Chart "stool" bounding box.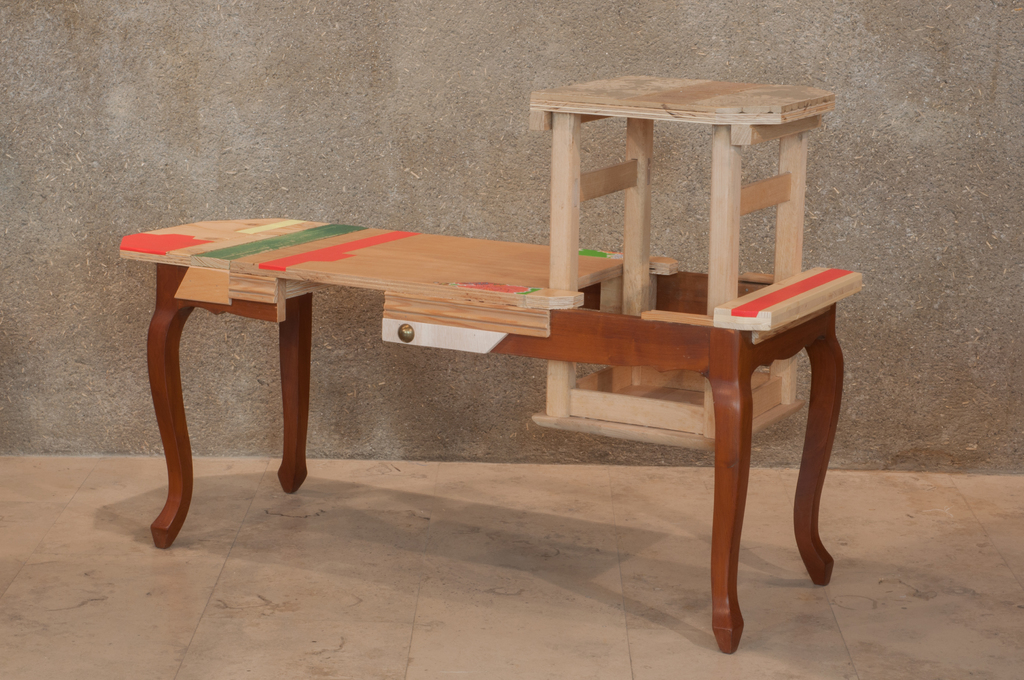
Charted: box=[529, 72, 836, 455].
